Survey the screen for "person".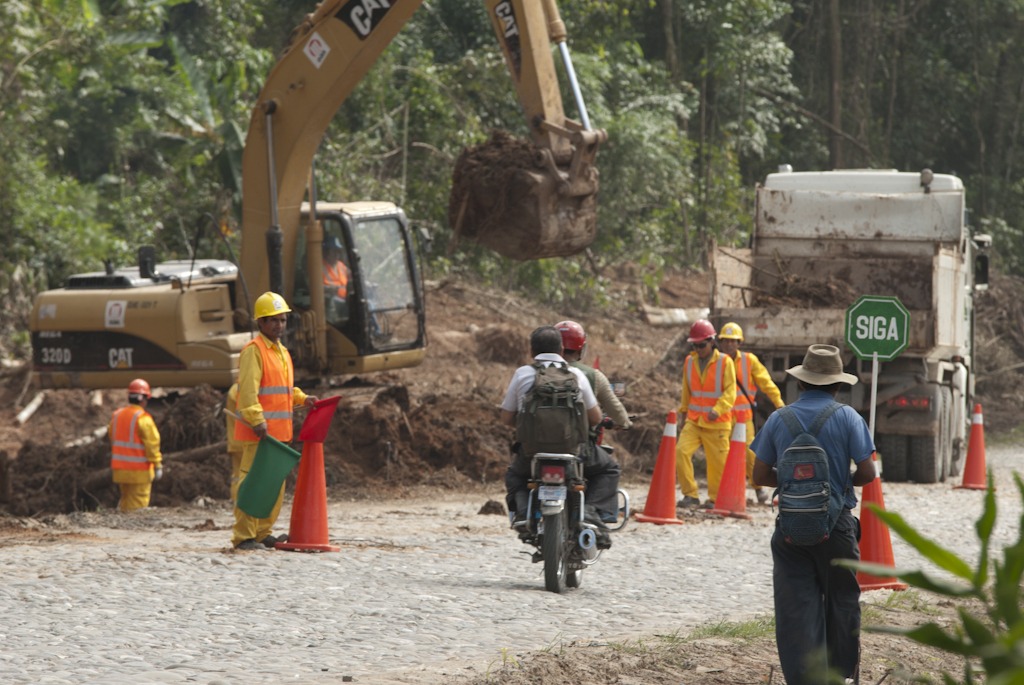
Survey found: [701, 321, 789, 497].
